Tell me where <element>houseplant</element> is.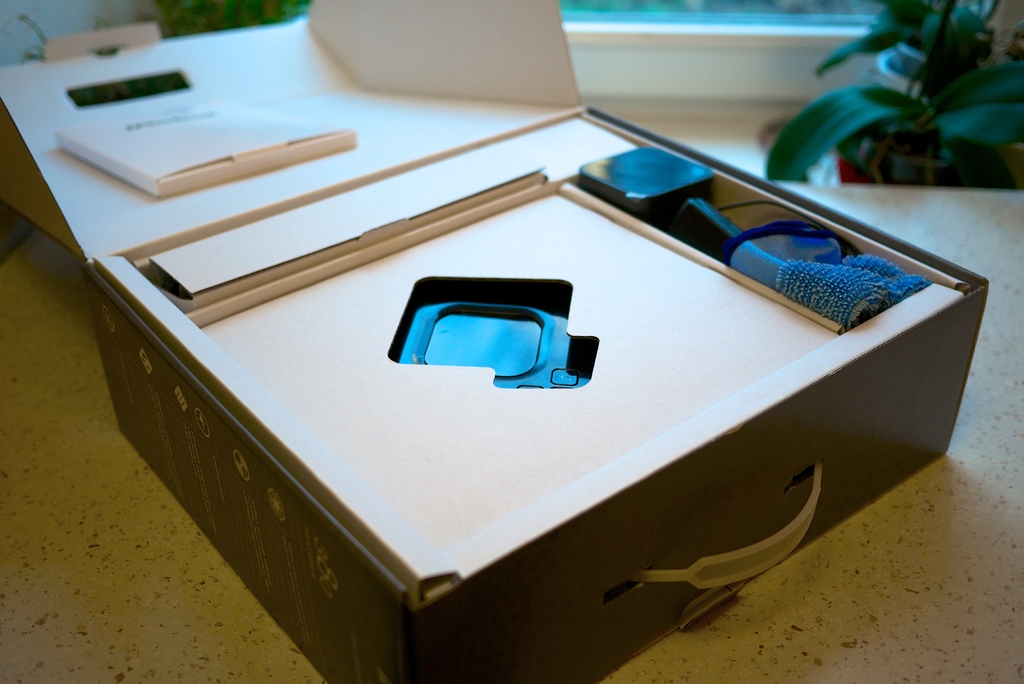
<element>houseplant</element> is at x1=760, y1=0, x2=1023, y2=184.
